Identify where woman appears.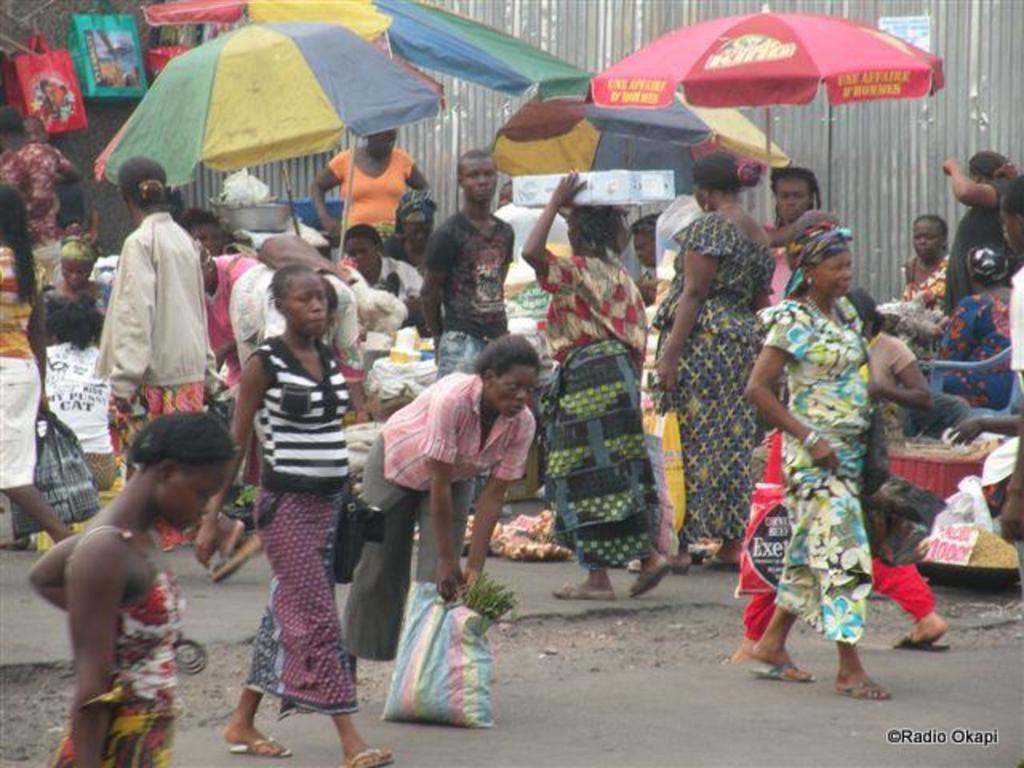
Appears at locate(307, 122, 432, 261).
